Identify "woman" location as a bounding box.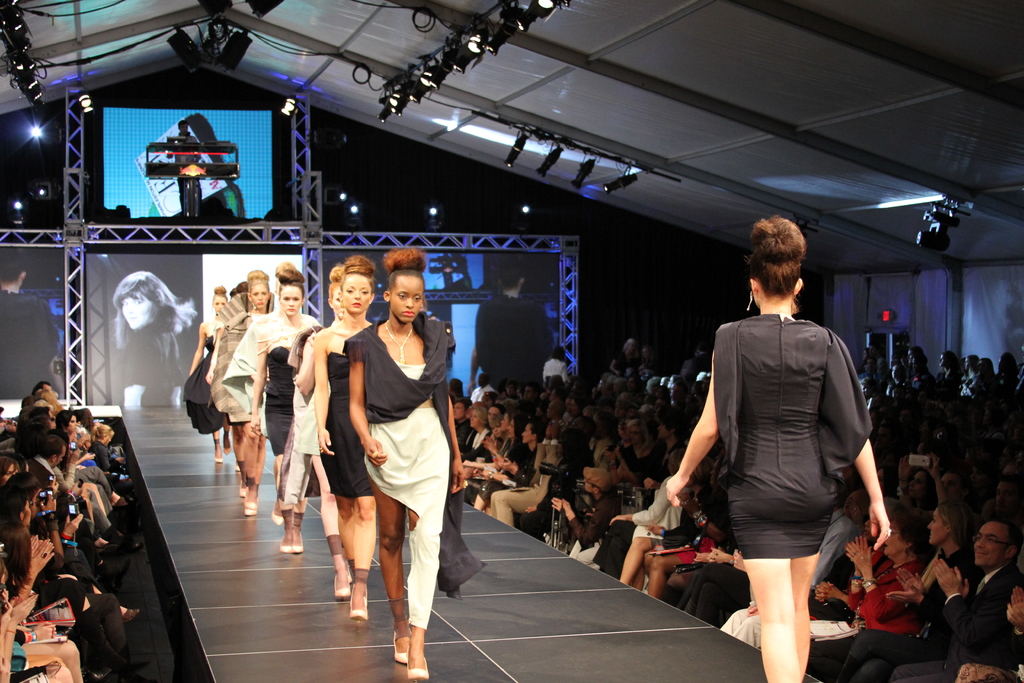
[0, 523, 89, 680].
